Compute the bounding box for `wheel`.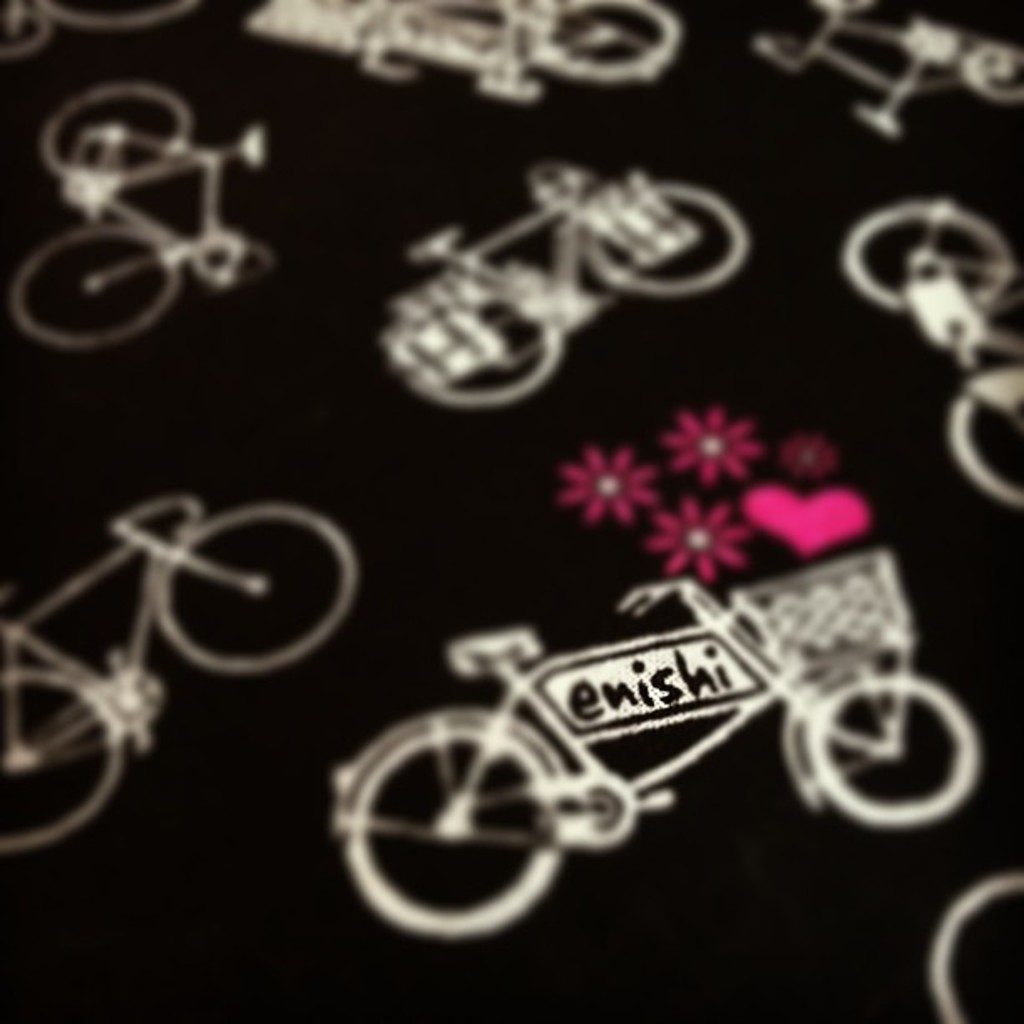
(786,653,987,868).
